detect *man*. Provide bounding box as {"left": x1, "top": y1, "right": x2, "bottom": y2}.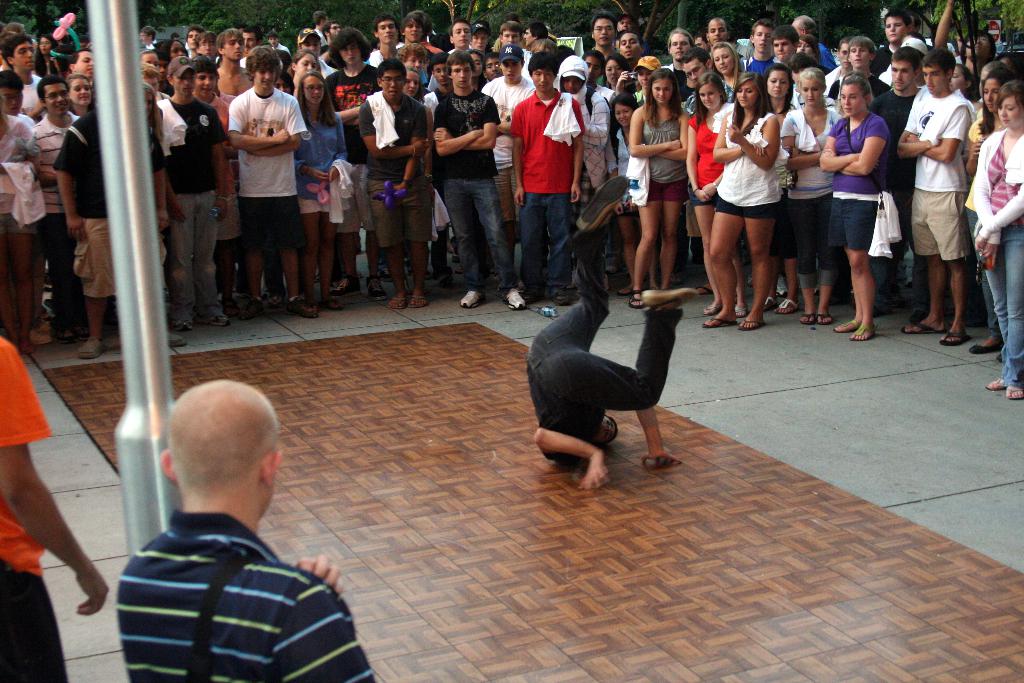
{"left": 86, "top": 340, "right": 364, "bottom": 680}.
